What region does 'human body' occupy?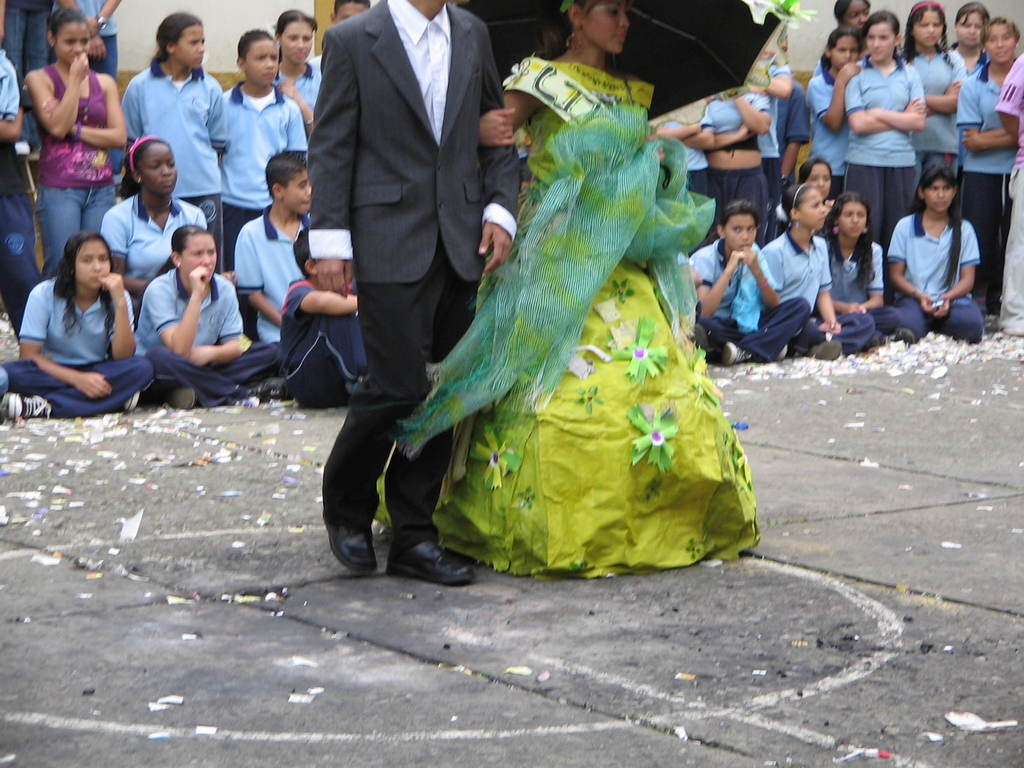
bbox=(800, 27, 860, 209).
